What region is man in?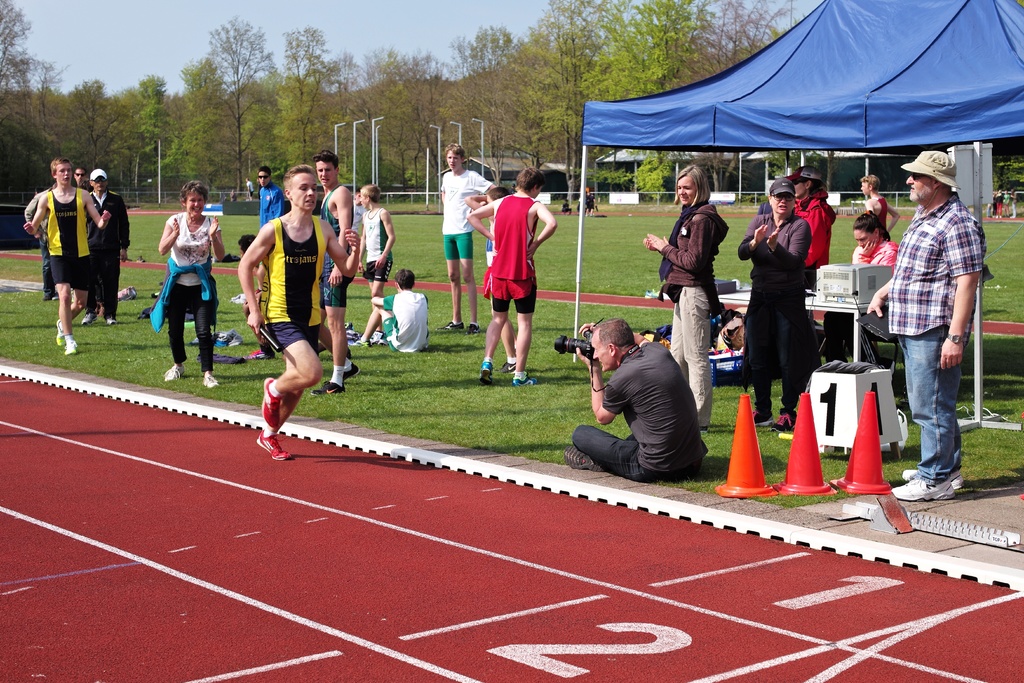
crop(559, 318, 706, 487).
